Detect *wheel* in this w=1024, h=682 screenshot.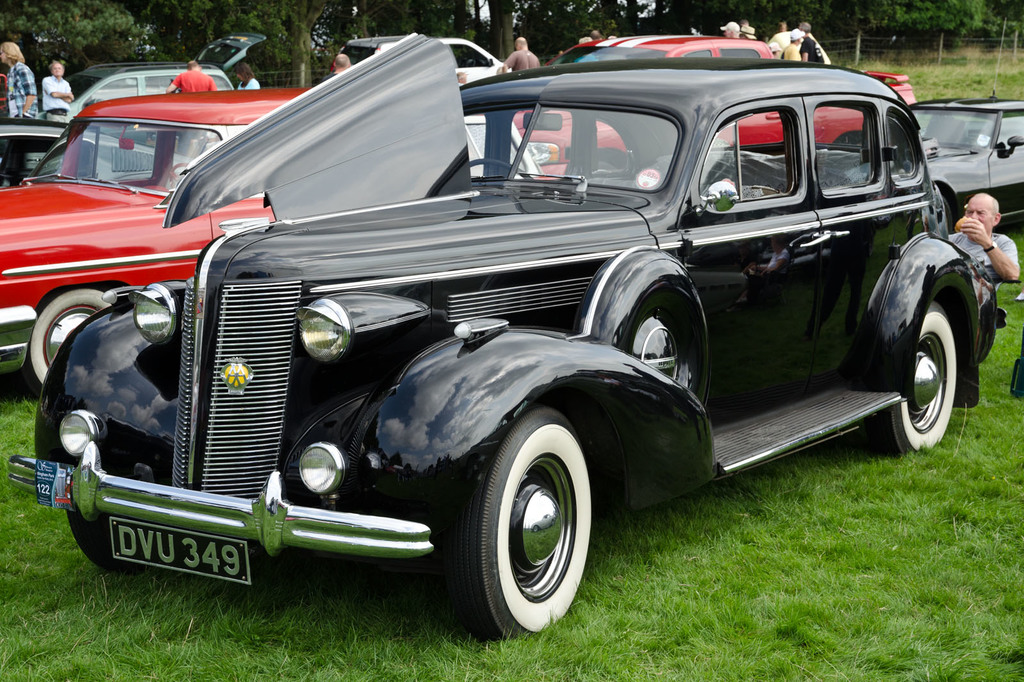
Detection: 942 196 956 234.
